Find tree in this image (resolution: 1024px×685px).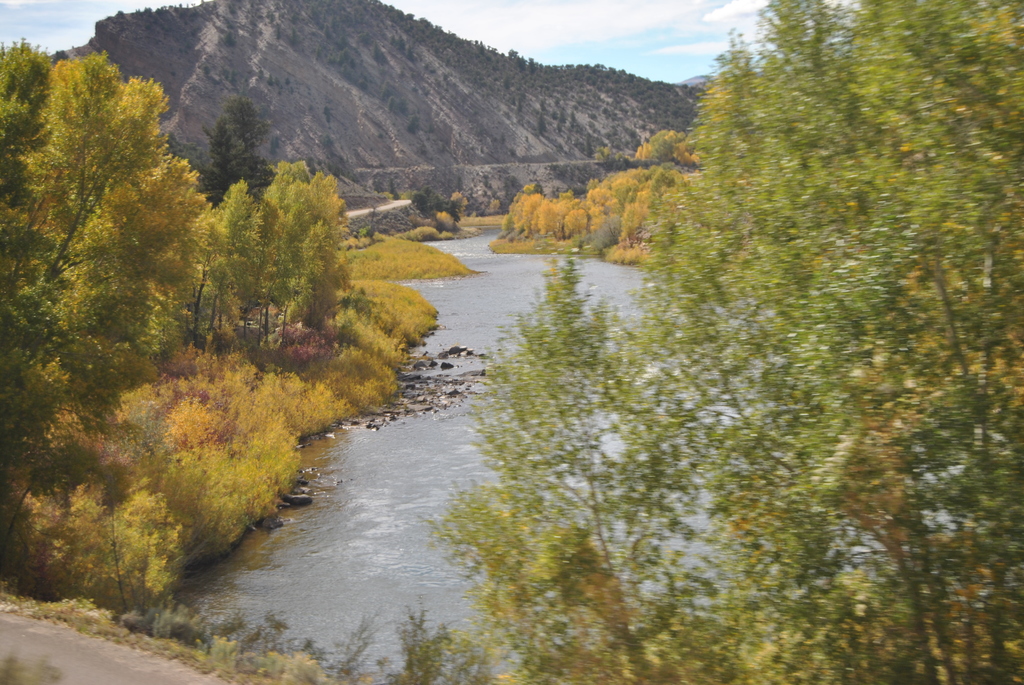
[525, 196, 544, 242].
